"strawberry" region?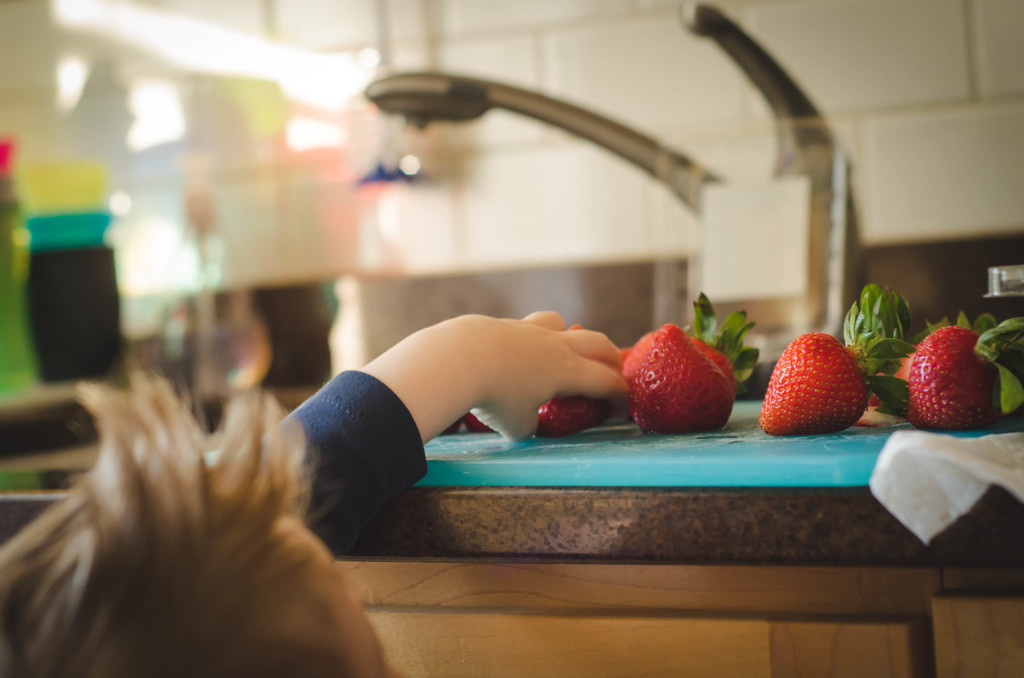
left=905, top=327, right=1023, bottom=432
